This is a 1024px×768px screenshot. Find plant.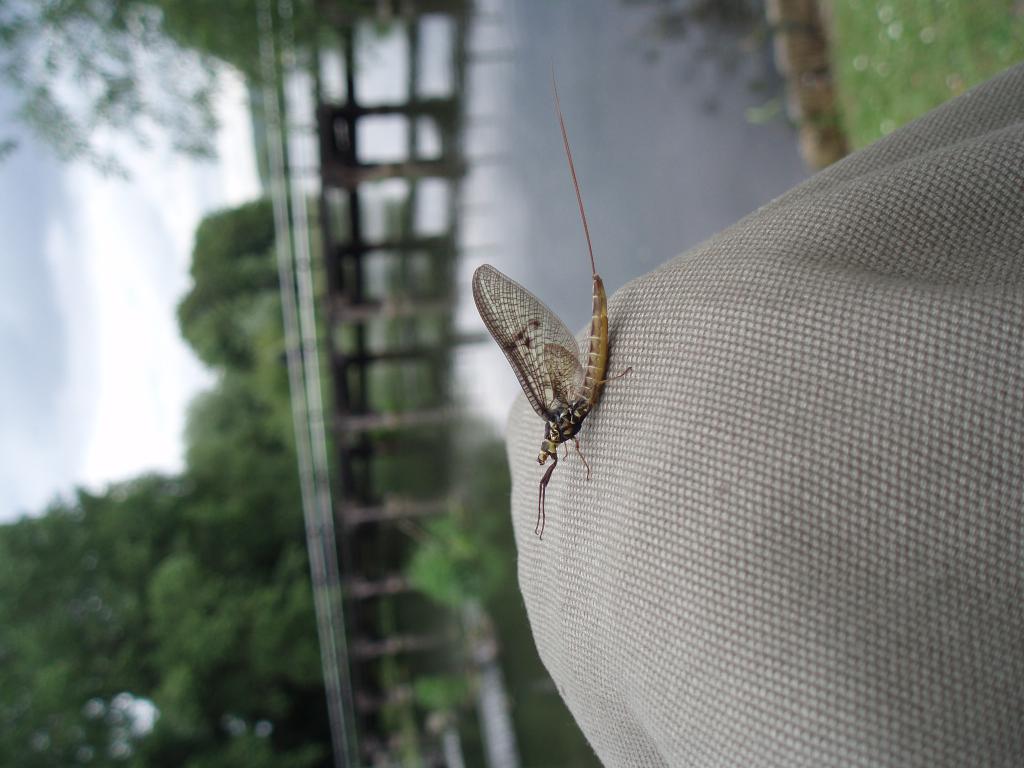
Bounding box: (799,0,1023,143).
